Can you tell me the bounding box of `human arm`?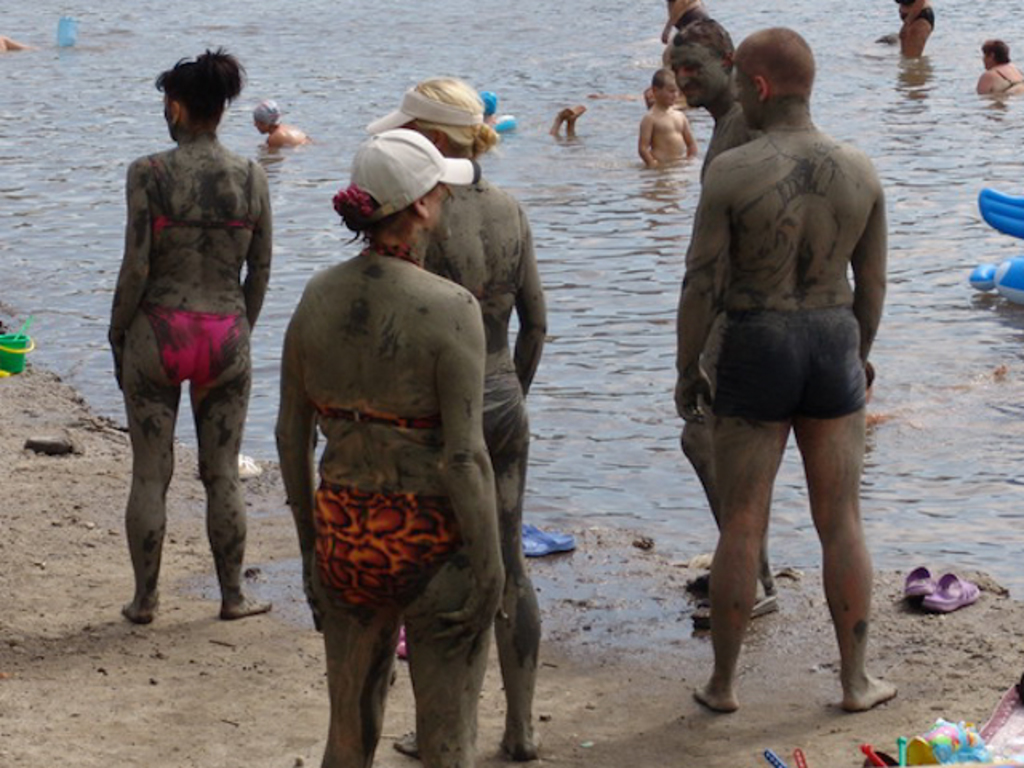
[x1=837, y1=176, x2=893, y2=350].
